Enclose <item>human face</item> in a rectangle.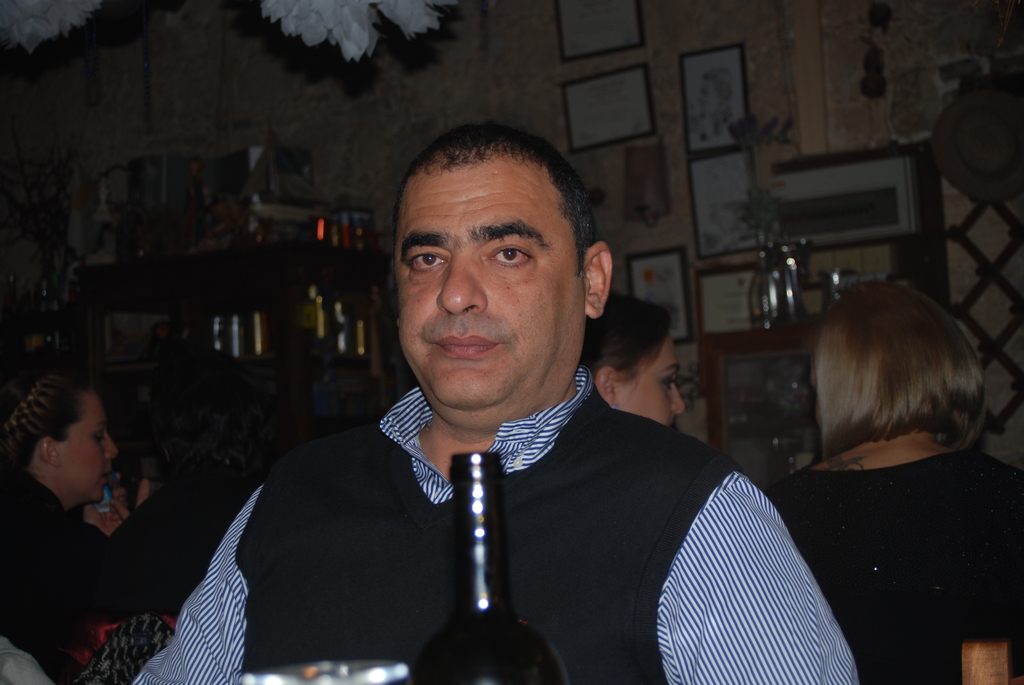
{"x1": 63, "y1": 388, "x2": 115, "y2": 500}.
